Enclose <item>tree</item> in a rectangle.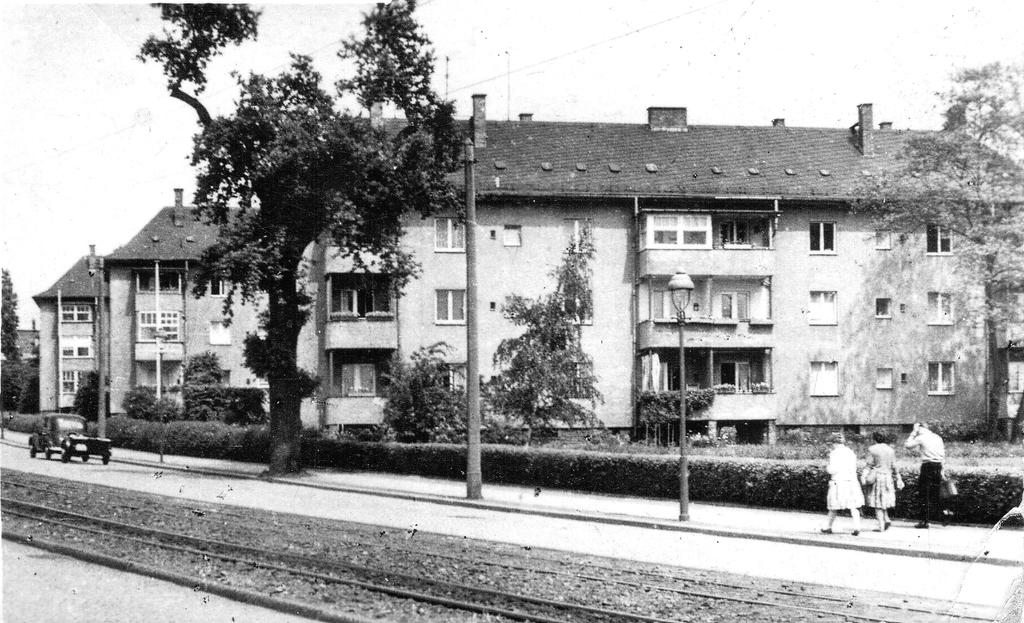
<bbox>851, 61, 1023, 446</bbox>.
